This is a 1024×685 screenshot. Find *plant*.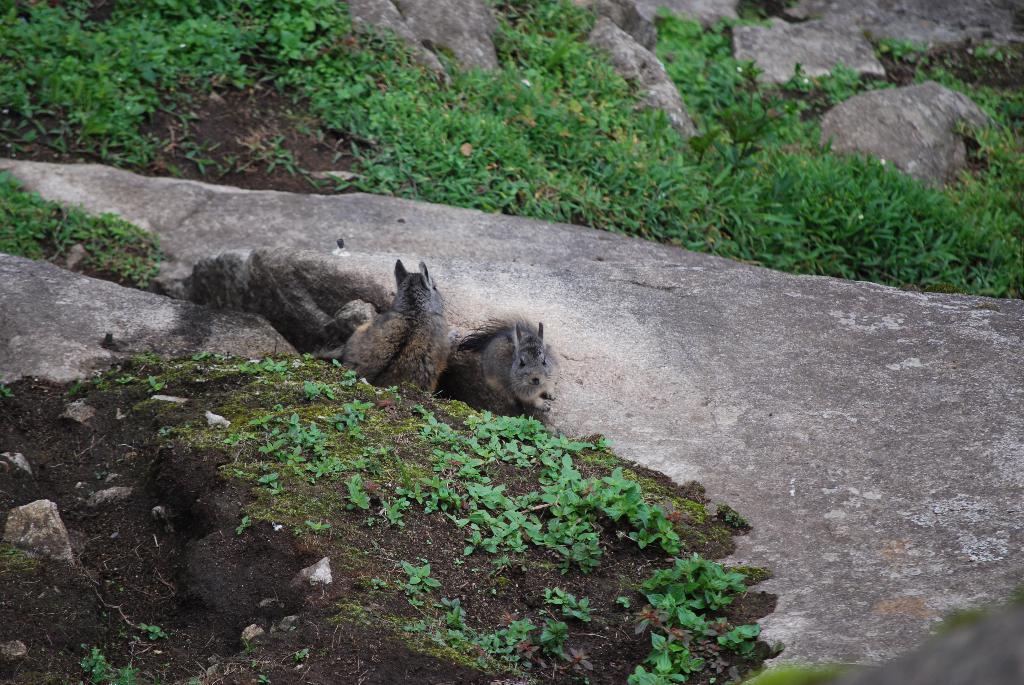
Bounding box: [374, 579, 384, 593].
